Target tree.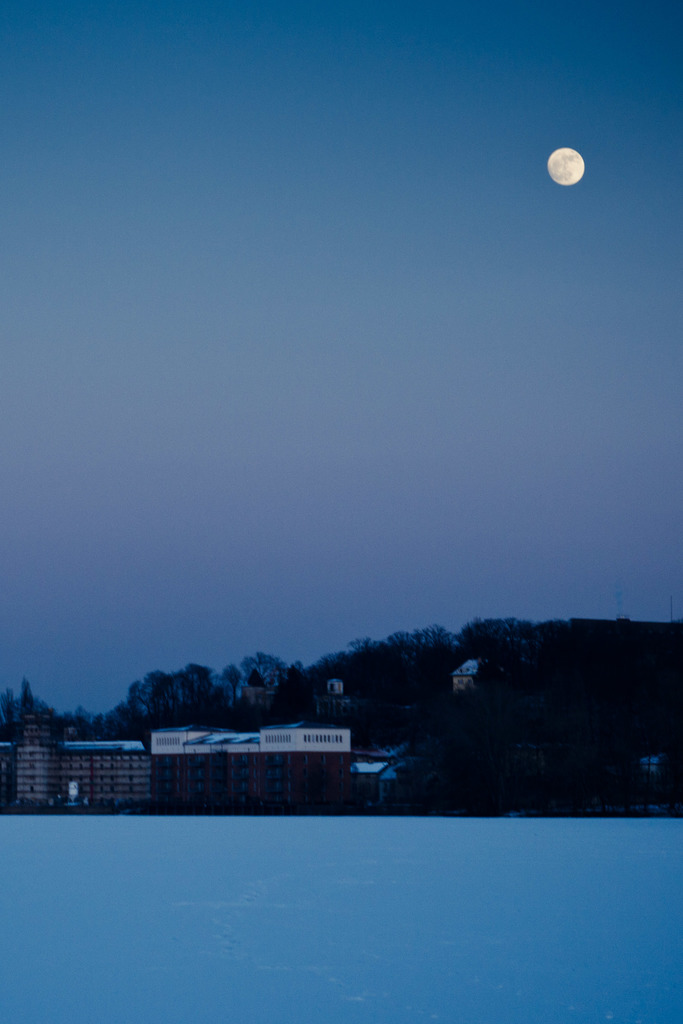
Target region: 481:616:529:671.
